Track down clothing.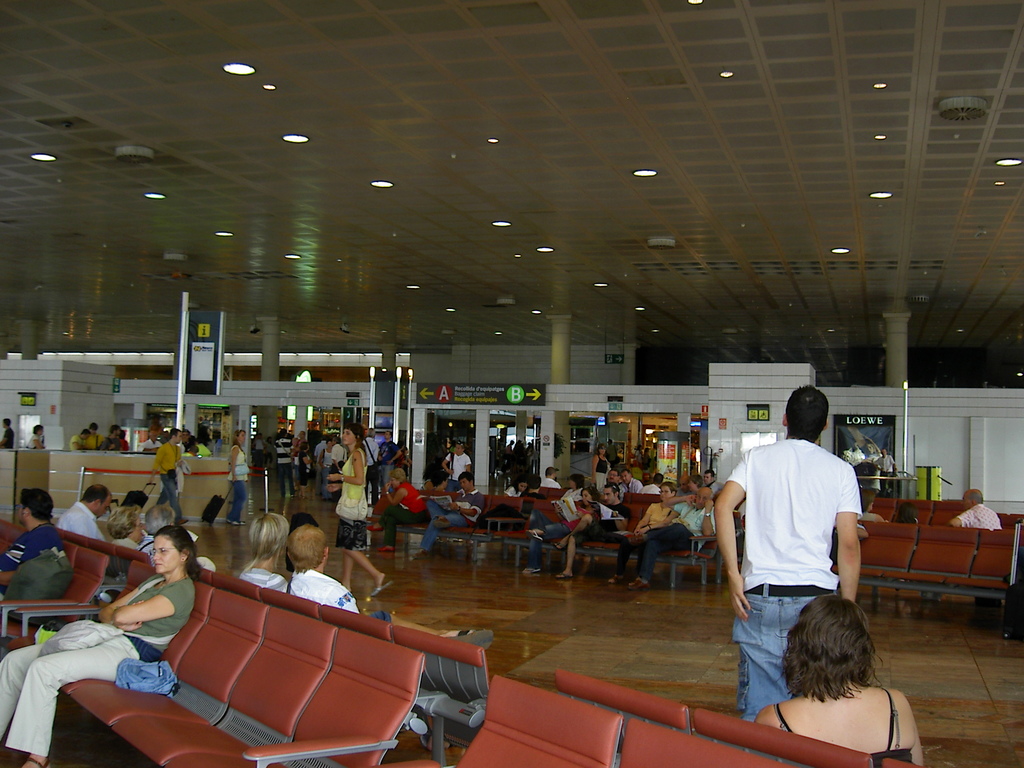
Tracked to (191,445,210,456).
